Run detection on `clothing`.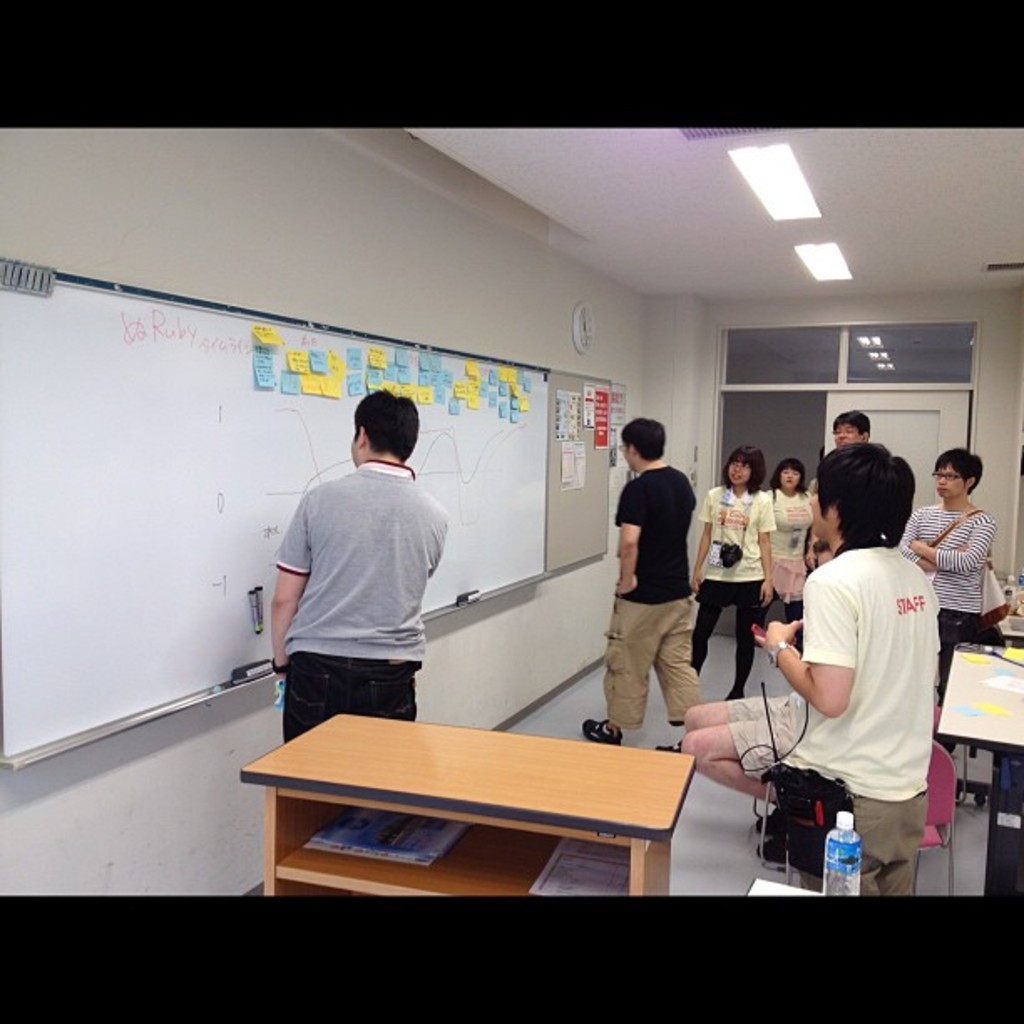
Result: (602,467,716,736).
